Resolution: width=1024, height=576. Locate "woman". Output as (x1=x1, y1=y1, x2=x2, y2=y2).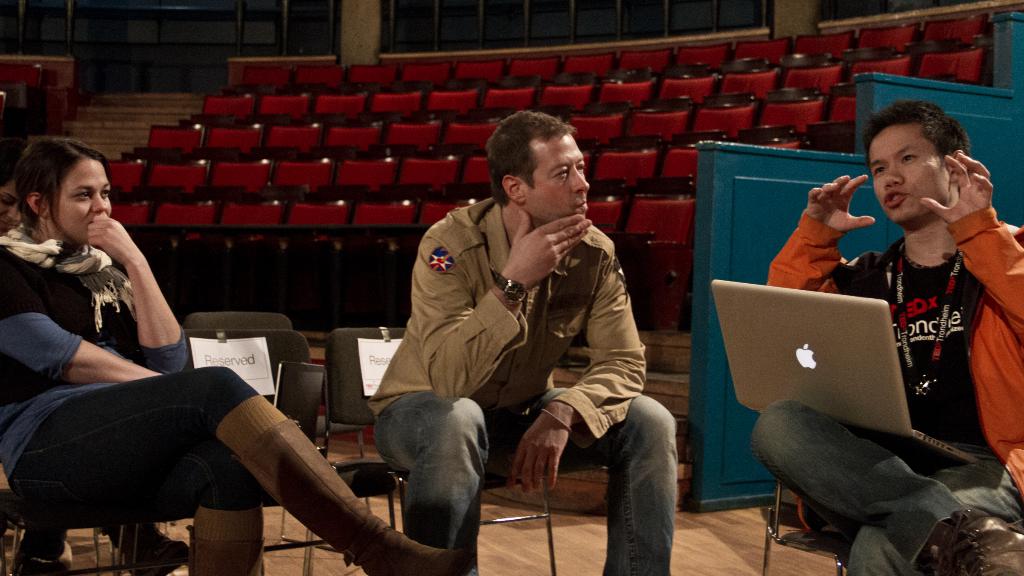
(x1=0, y1=136, x2=462, y2=575).
